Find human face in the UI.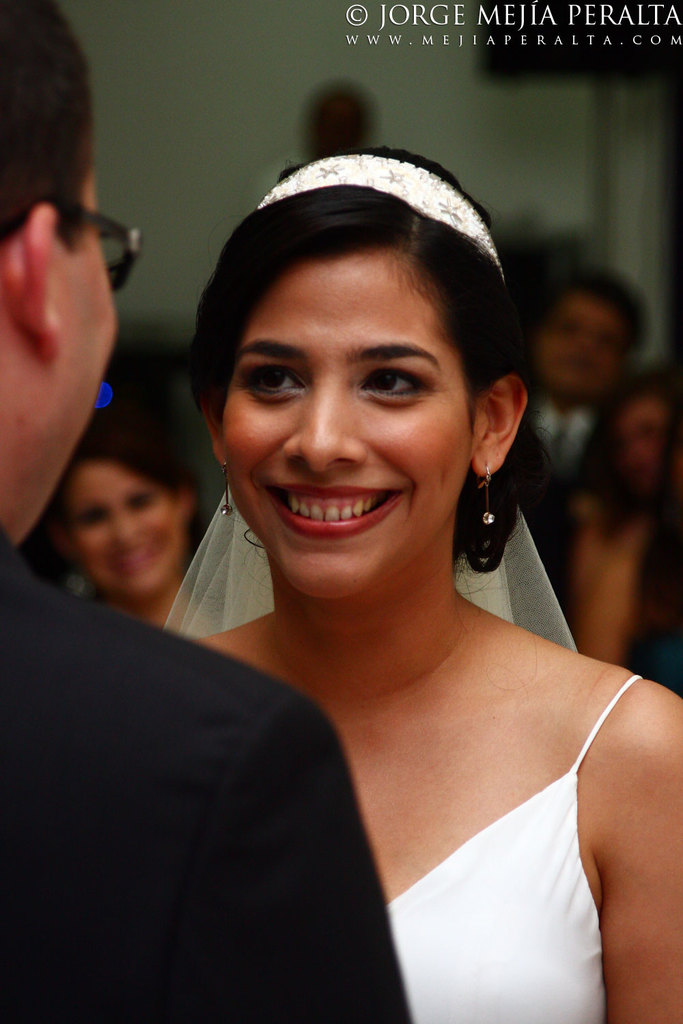
UI element at bbox=(23, 180, 118, 539).
